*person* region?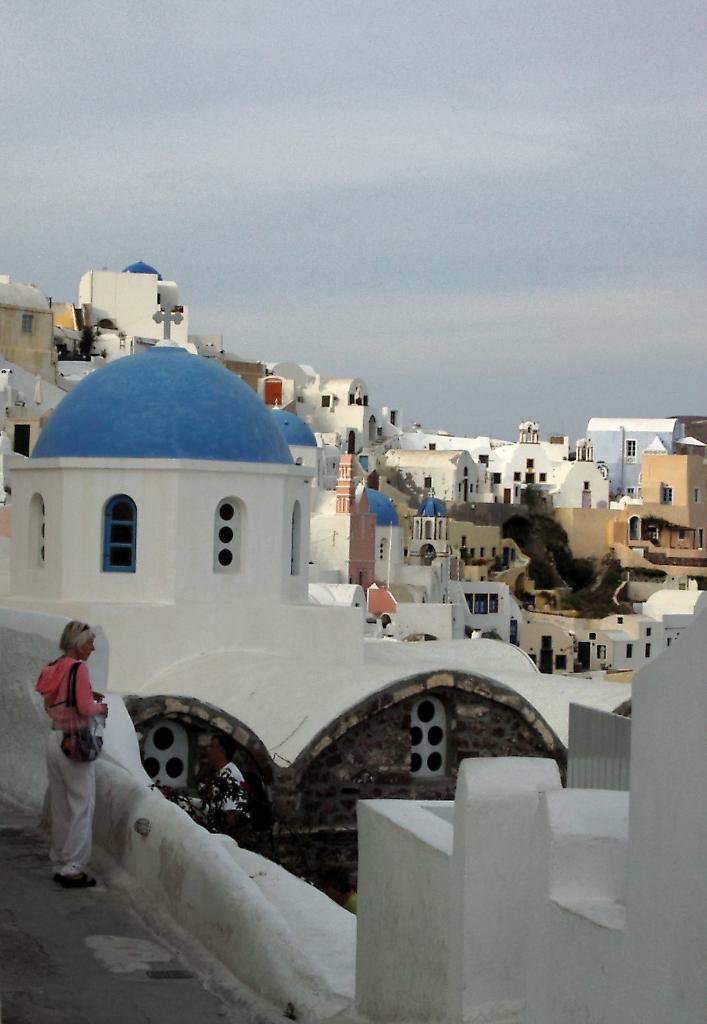
bbox=(29, 606, 109, 894)
